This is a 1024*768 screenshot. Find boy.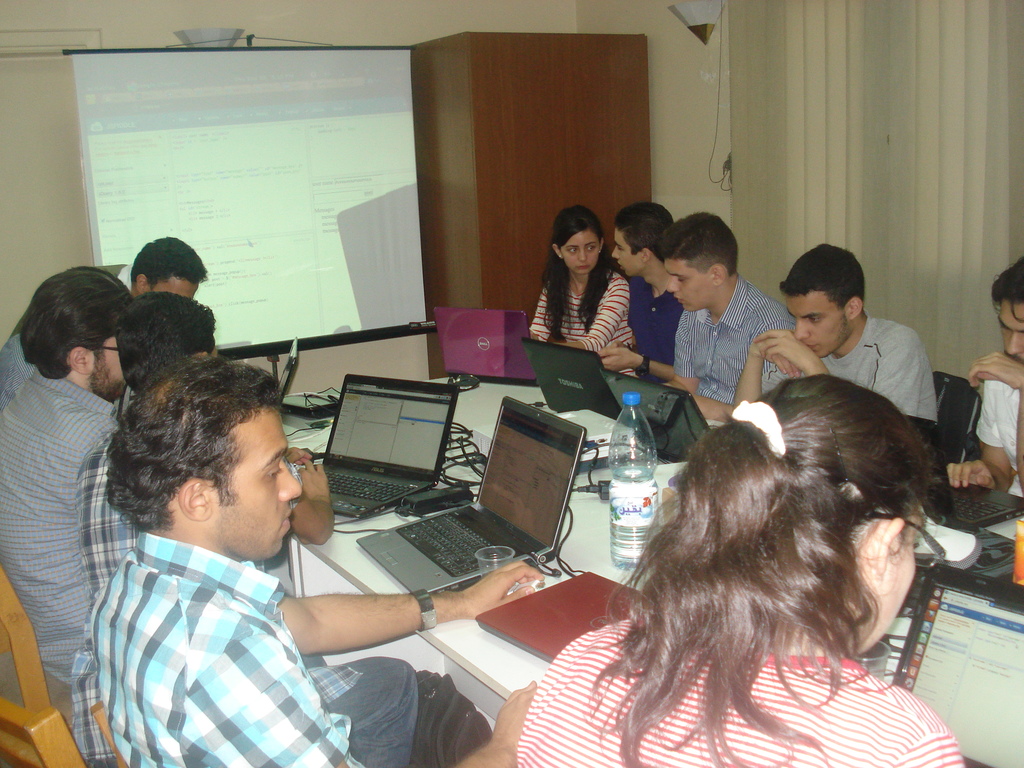
Bounding box: locate(666, 209, 794, 422).
